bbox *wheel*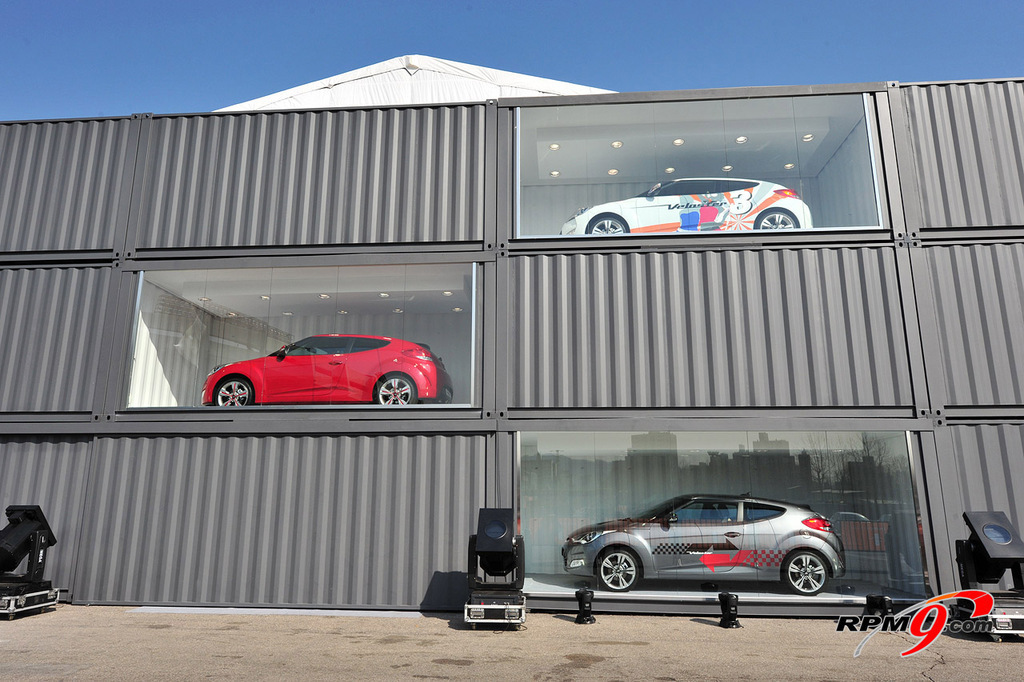
{"left": 372, "top": 380, "right": 416, "bottom": 404}
